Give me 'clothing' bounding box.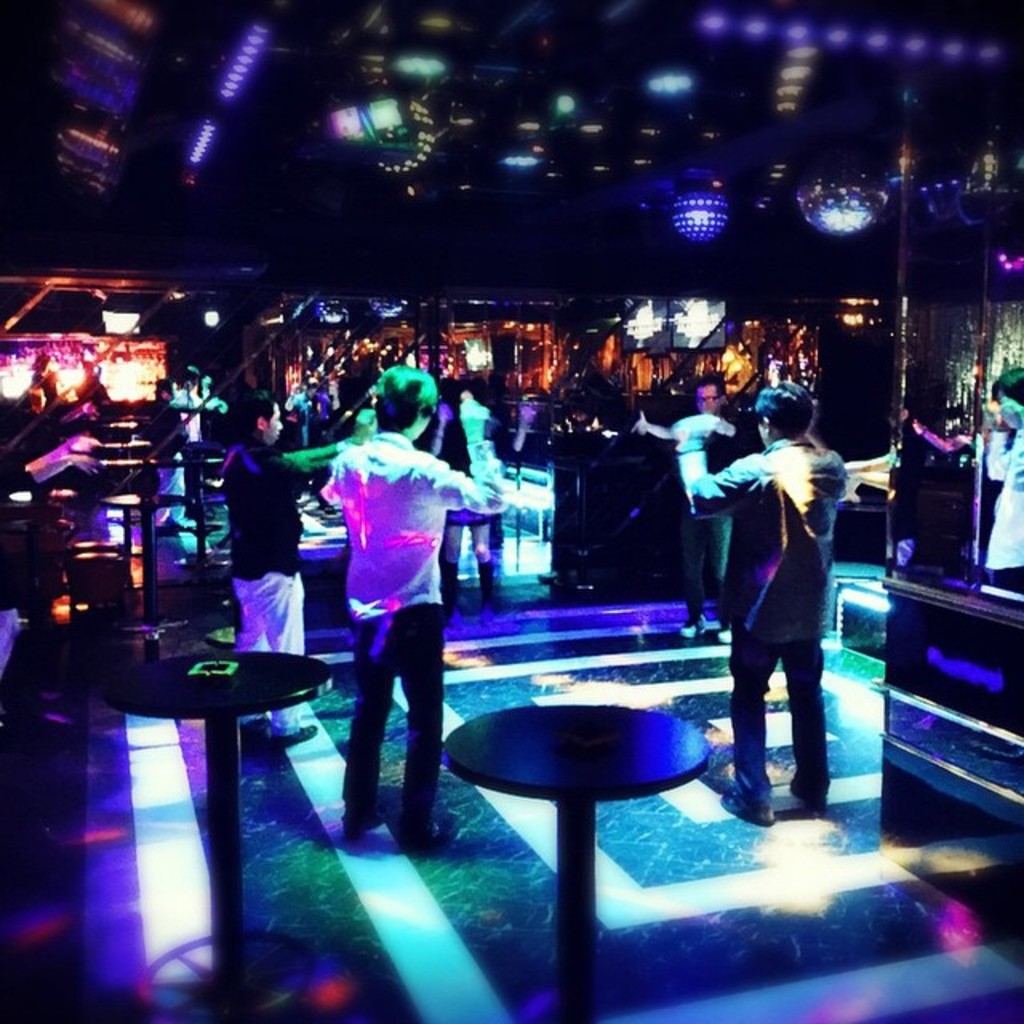
rect(984, 426, 1022, 592).
